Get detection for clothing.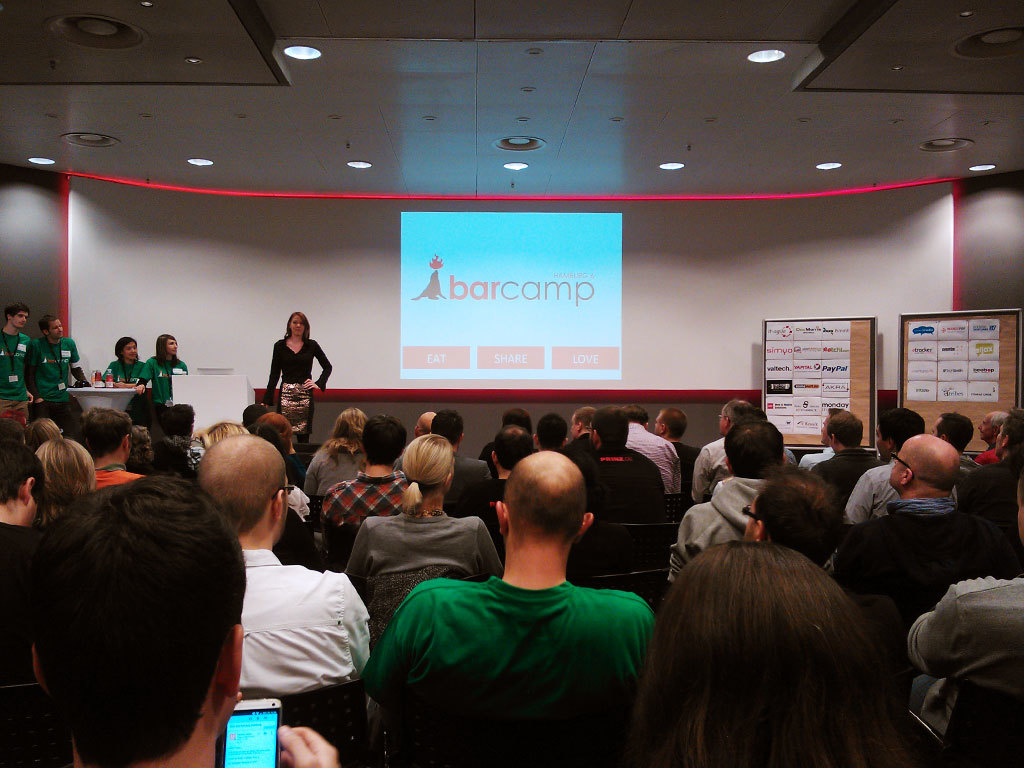
Detection: {"left": 27, "top": 334, "right": 89, "bottom": 419}.
